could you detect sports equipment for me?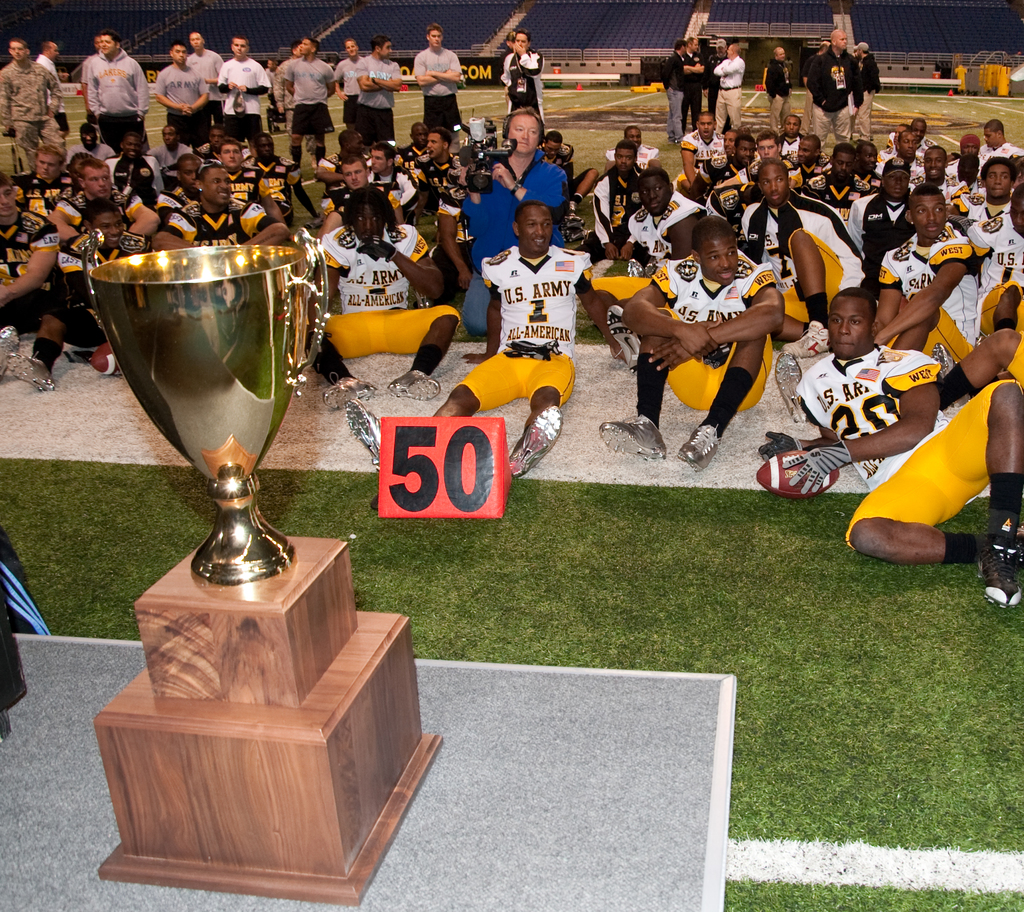
Detection result: pyautogui.locateOnScreen(357, 235, 398, 262).
